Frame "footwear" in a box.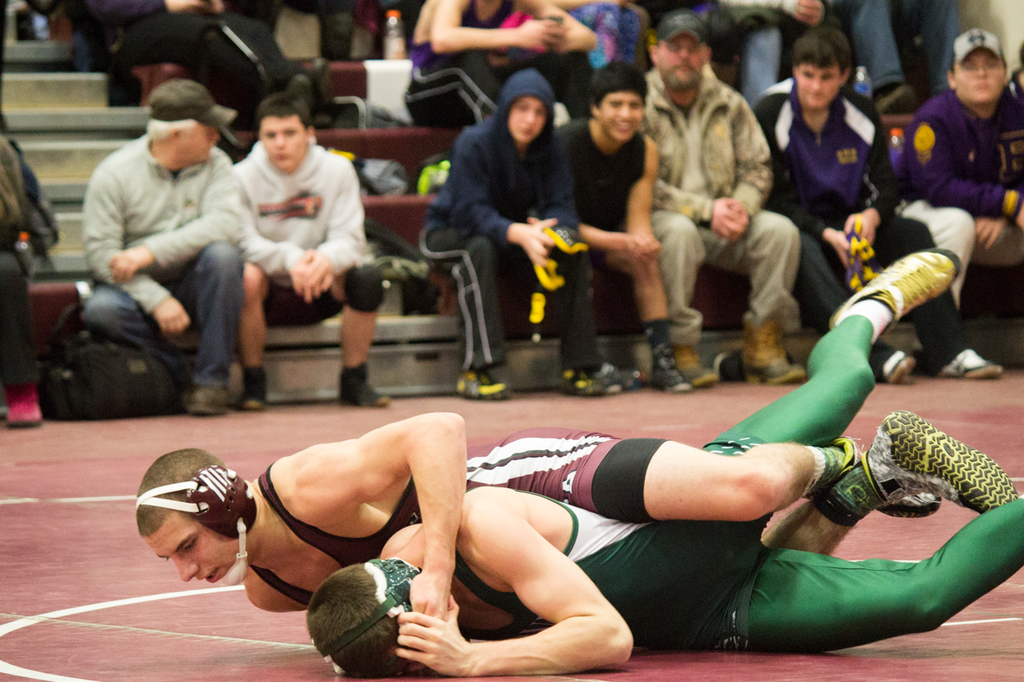
<box>938,346,1003,378</box>.
